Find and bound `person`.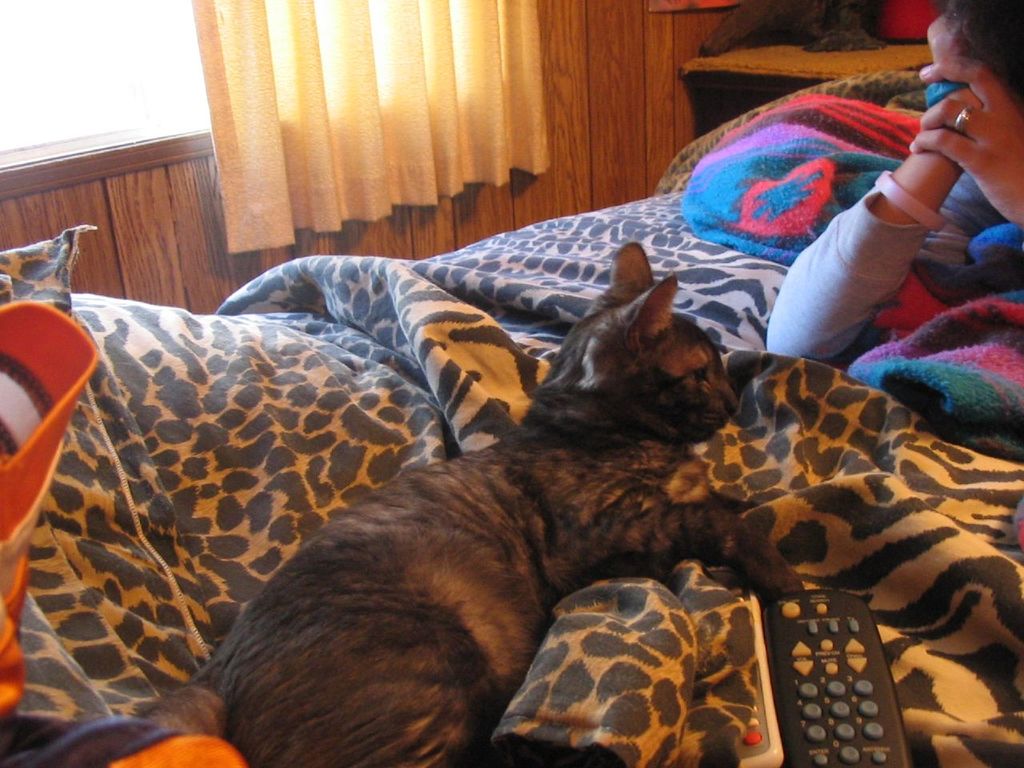
Bound: select_region(766, 0, 1023, 364).
